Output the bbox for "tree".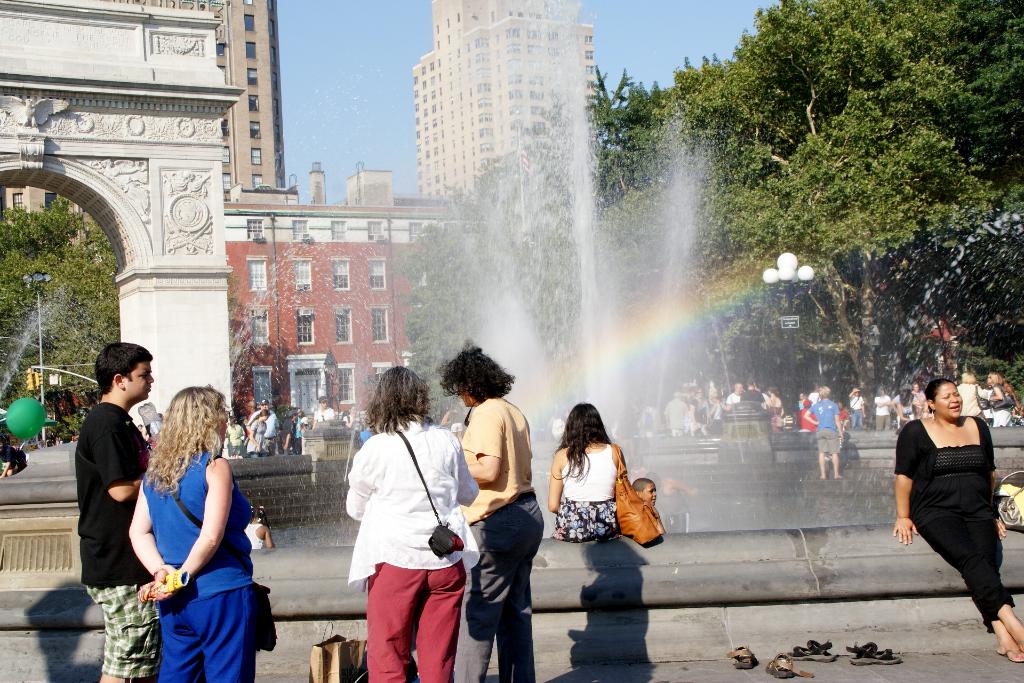
bbox=(0, 191, 115, 416).
